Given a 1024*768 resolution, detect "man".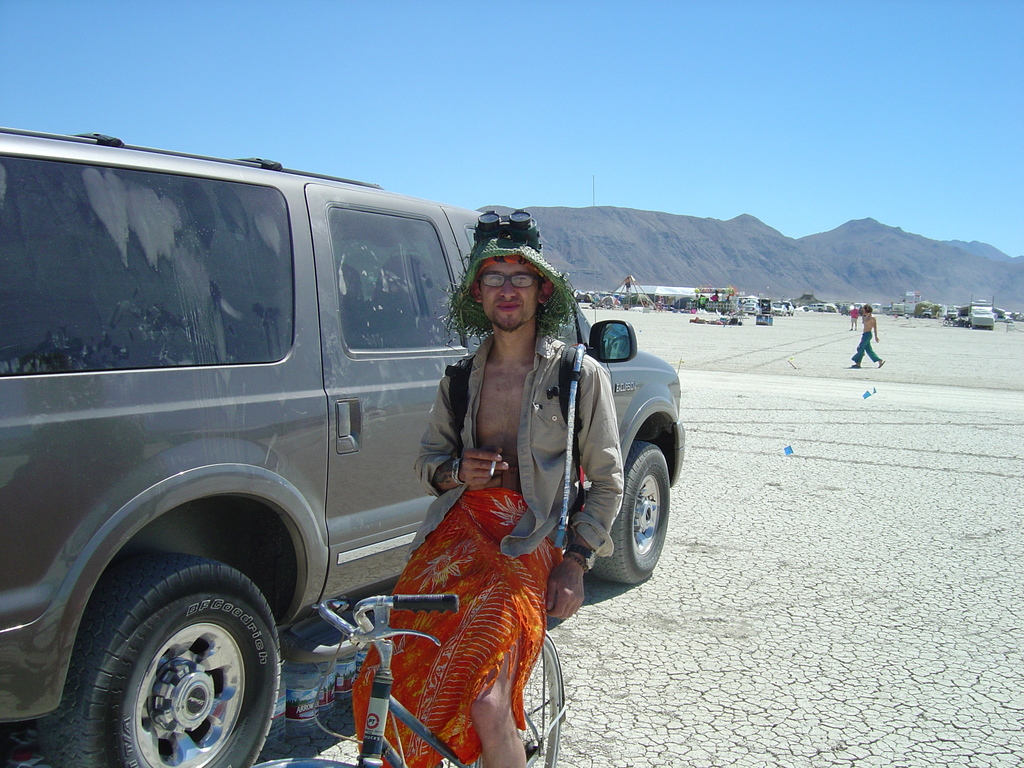
848:304:858:331.
